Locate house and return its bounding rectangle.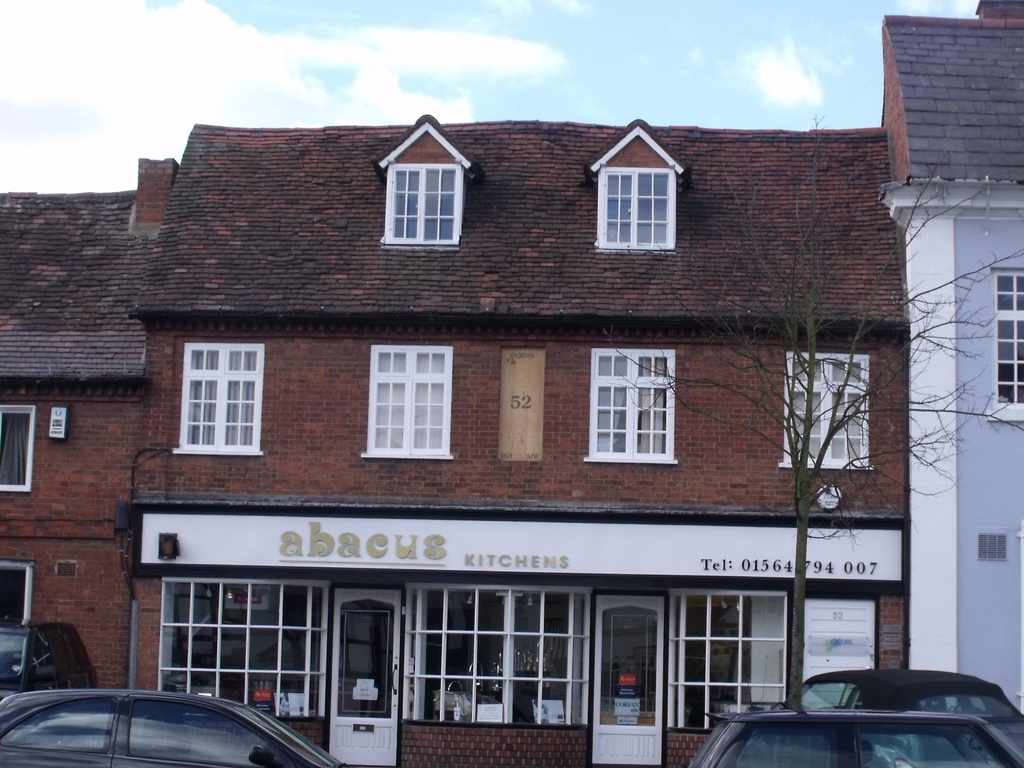
(left=127, top=120, right=907, bottom=515).
